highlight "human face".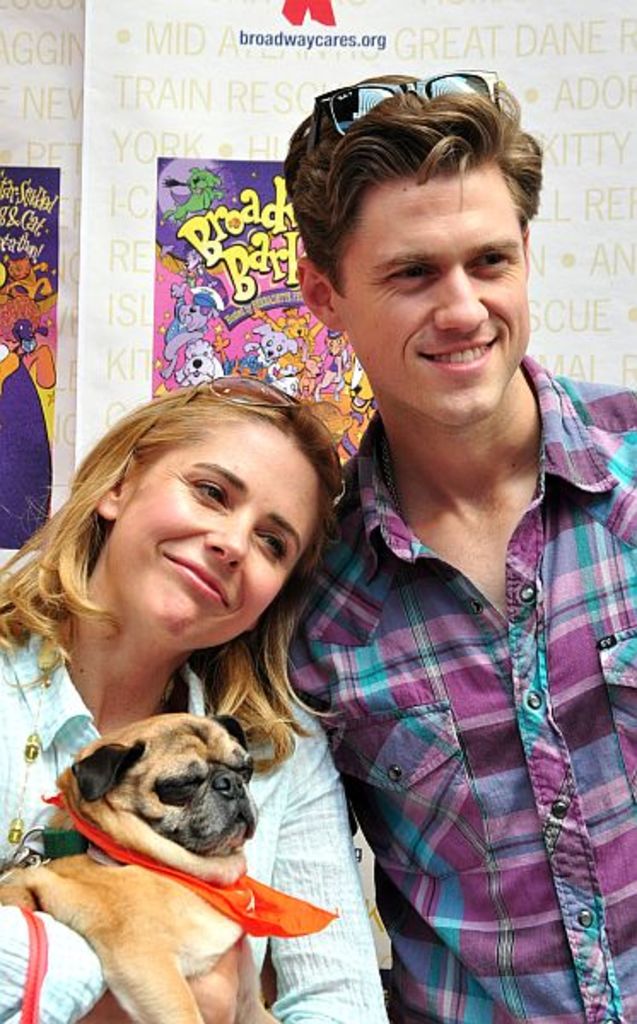
Highlighted region: locate(331, 138, 538, 427).
